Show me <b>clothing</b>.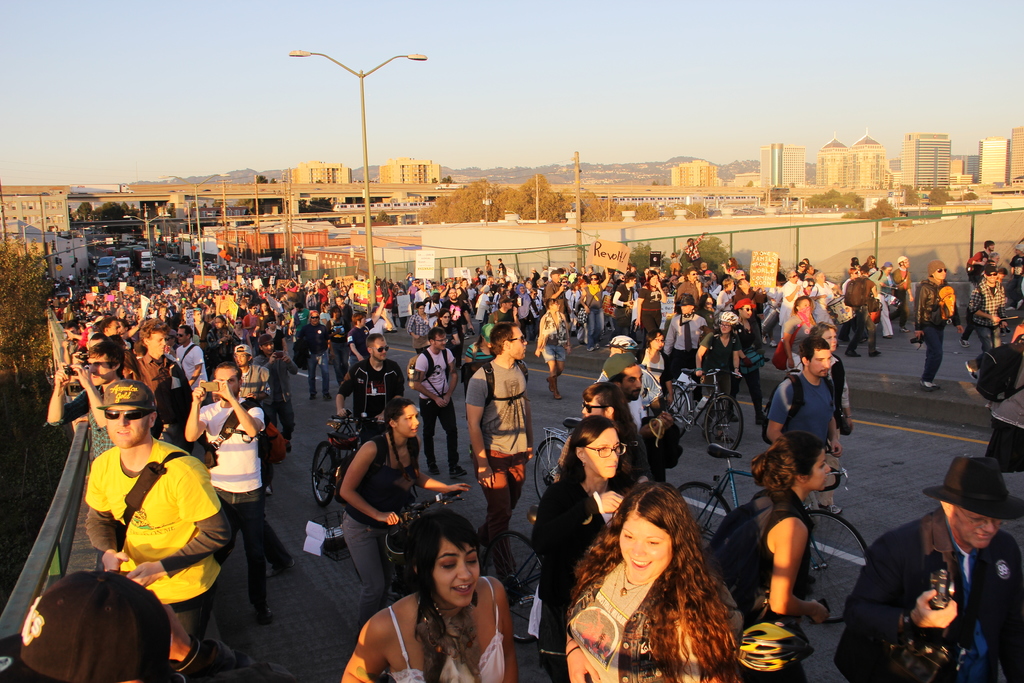
<b>clothing</b> is here: <region>602, 361, 659, 399</region>.
